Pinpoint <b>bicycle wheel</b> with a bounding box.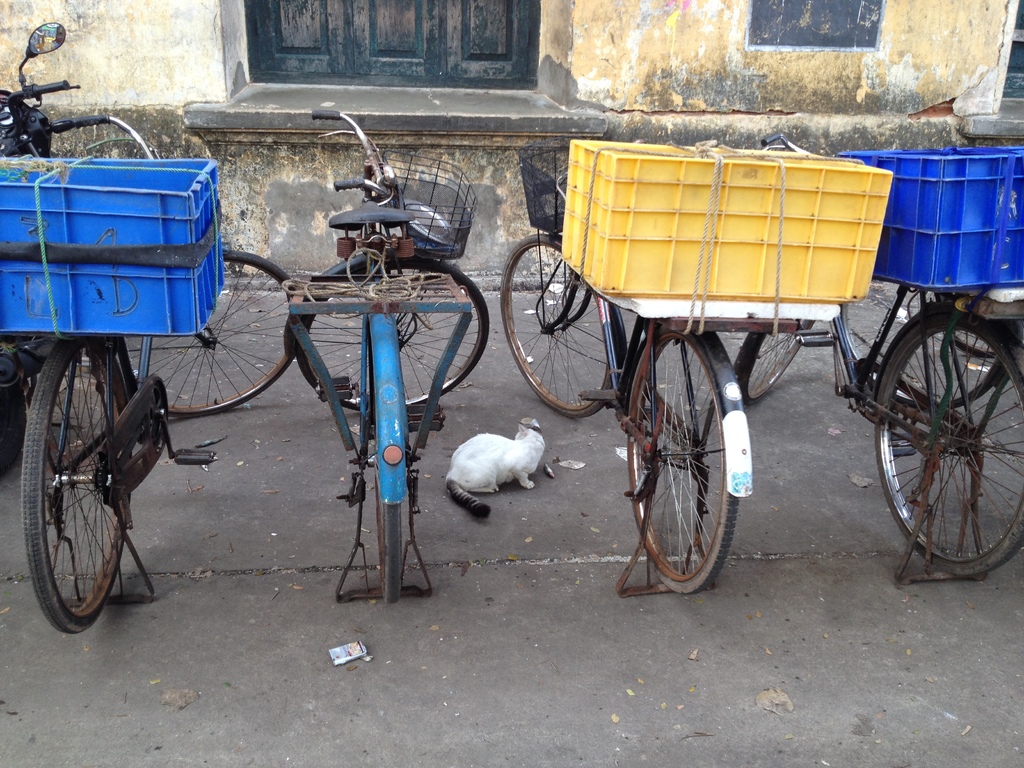
879 299 1010 579.
